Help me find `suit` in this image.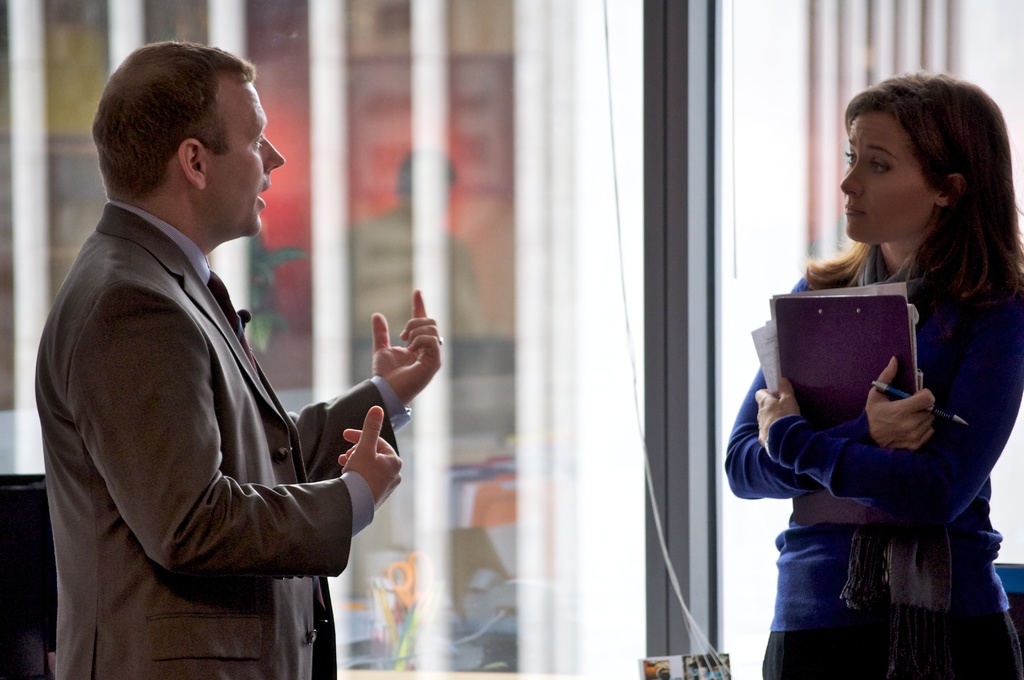
Found it: select_region(26, 179, 418, 613).
